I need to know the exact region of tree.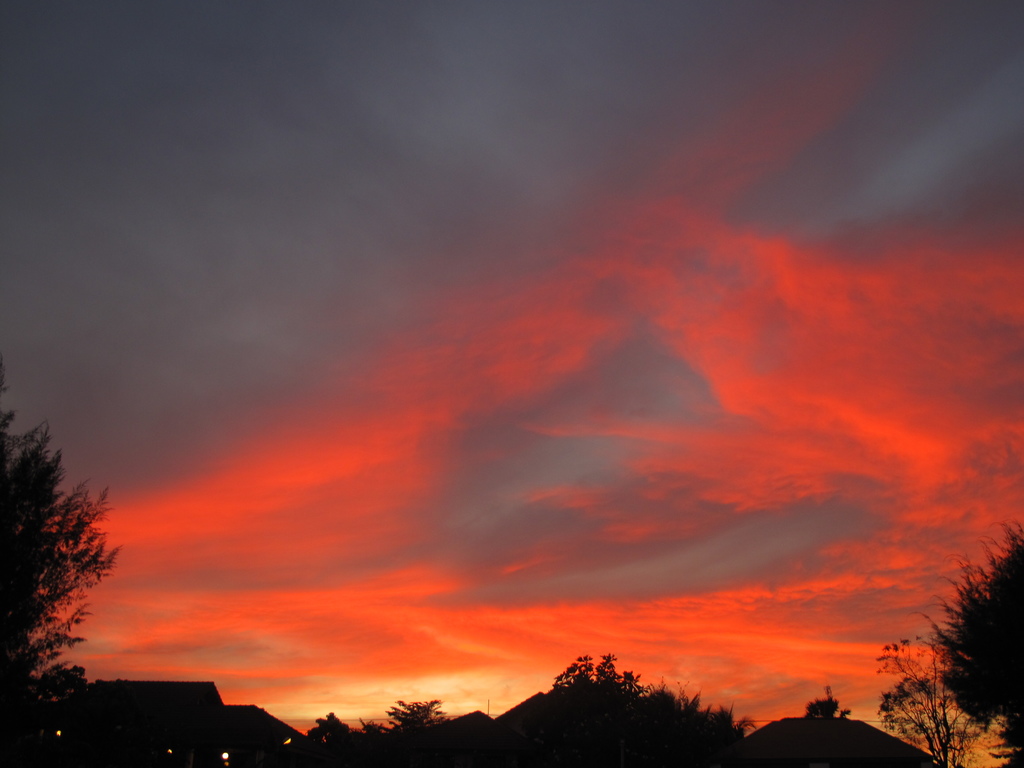
Region: 376, 696, 448, 749.
